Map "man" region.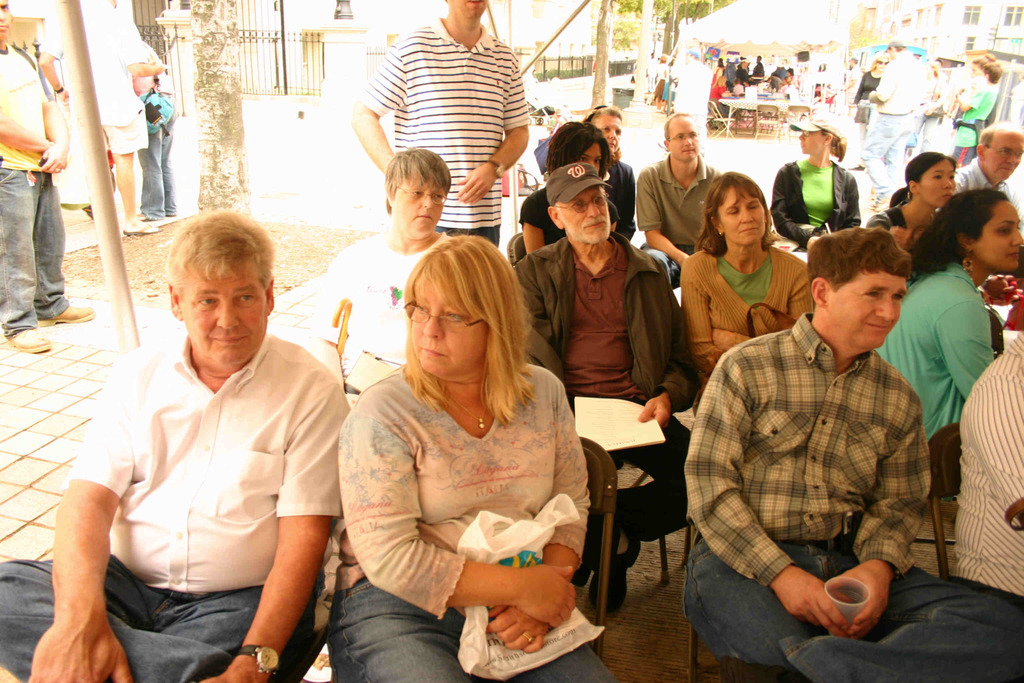
Mapped to detection(0, 0, 71, 358).
